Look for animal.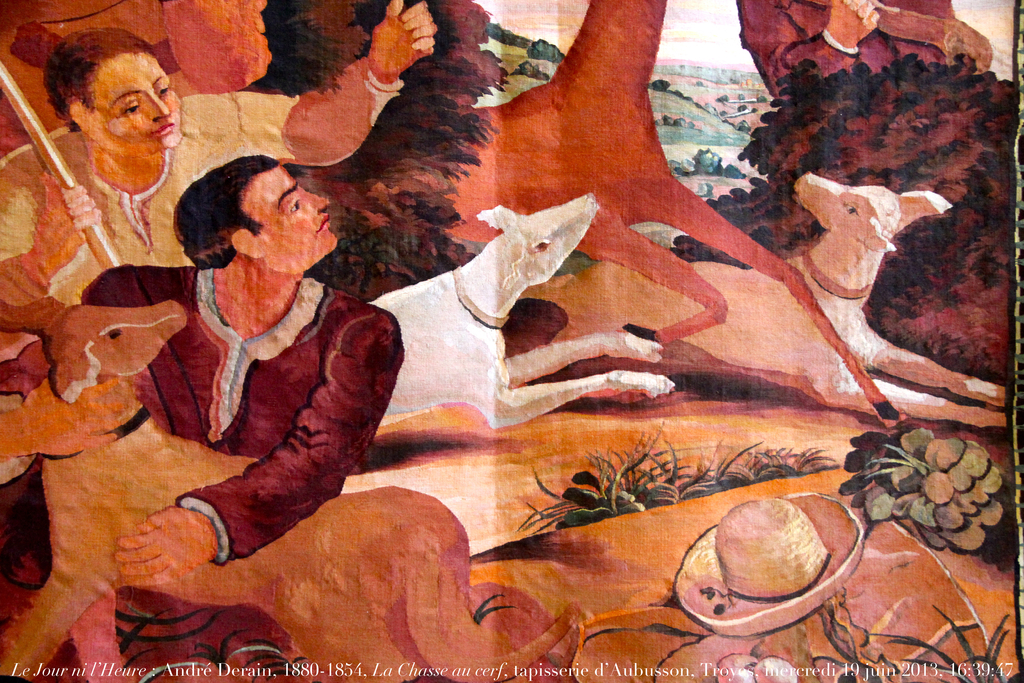
Found: select_region(517, 168, 1010, 427).
